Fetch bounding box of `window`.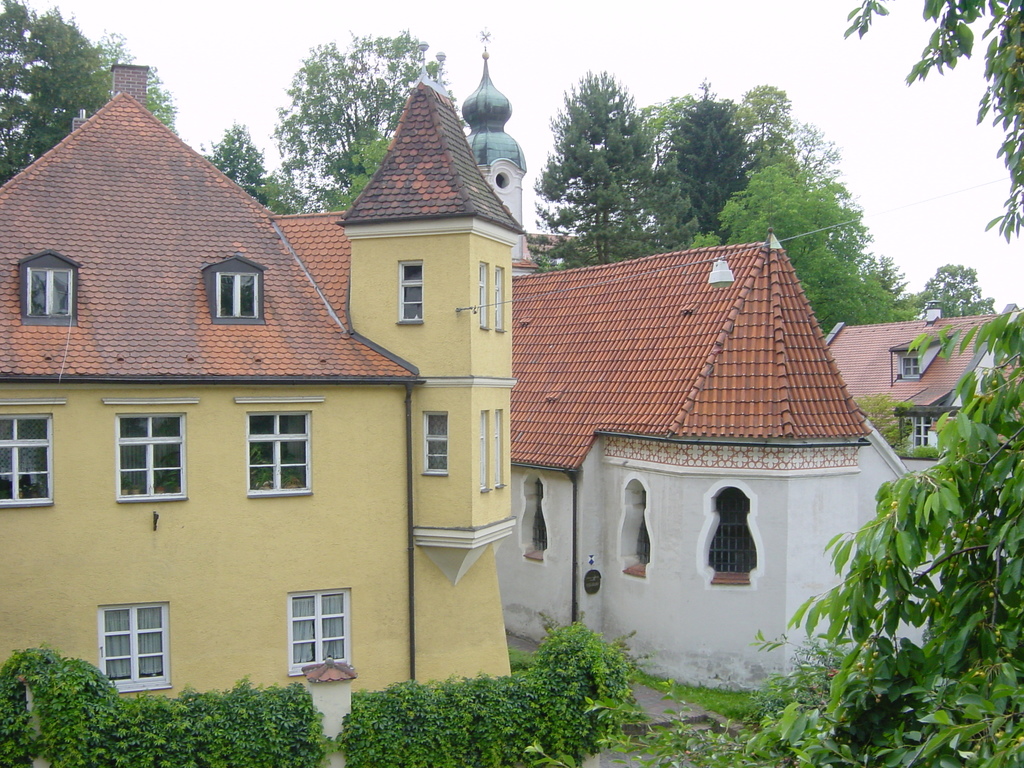
Bbox: (x1=404, y1=261, x2=426, y2=319).
